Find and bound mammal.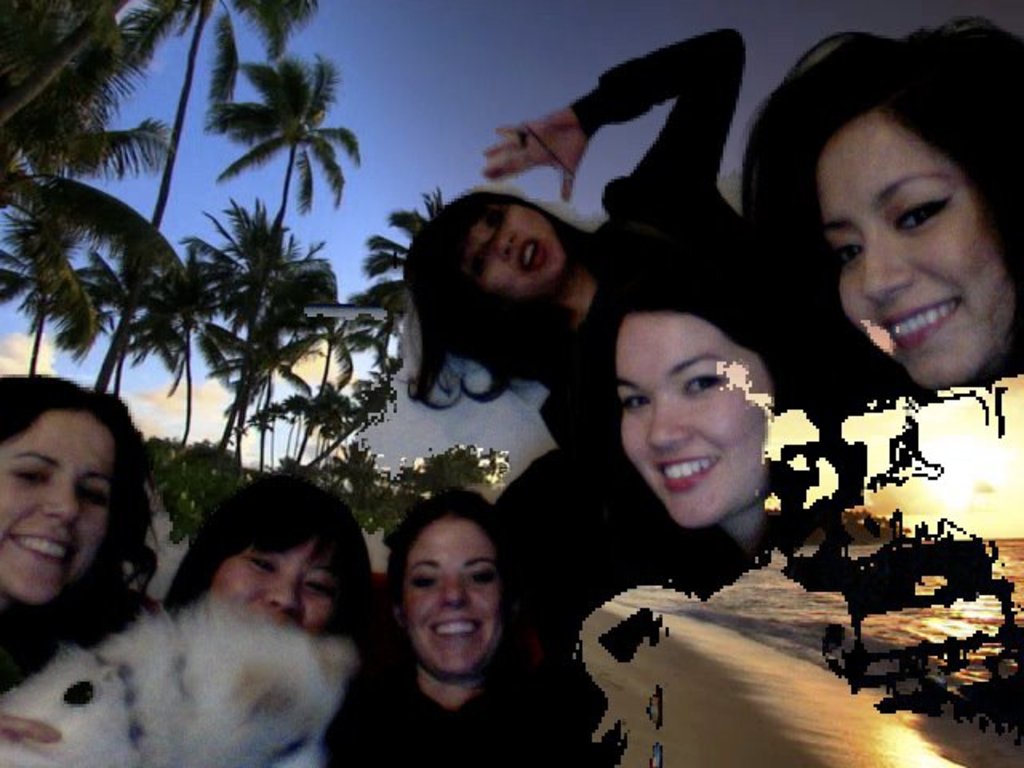
Bound: crop(0, 459, 374, 766).
